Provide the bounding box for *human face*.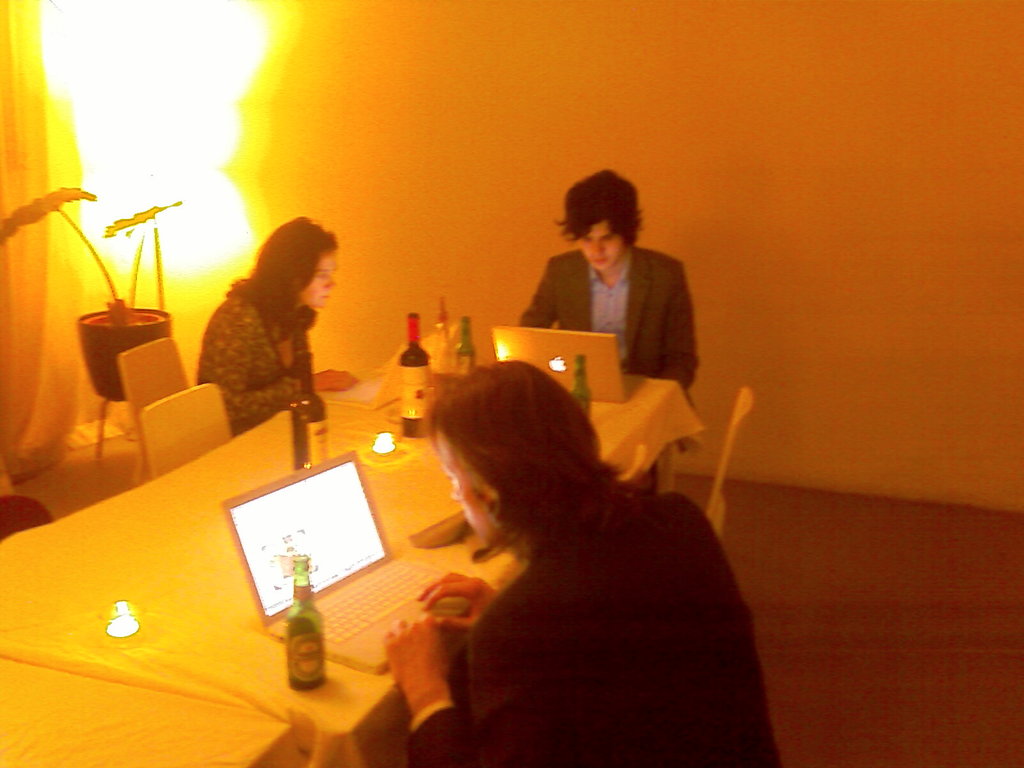
[x1=438, y1=450, x2=509, y2=548].
